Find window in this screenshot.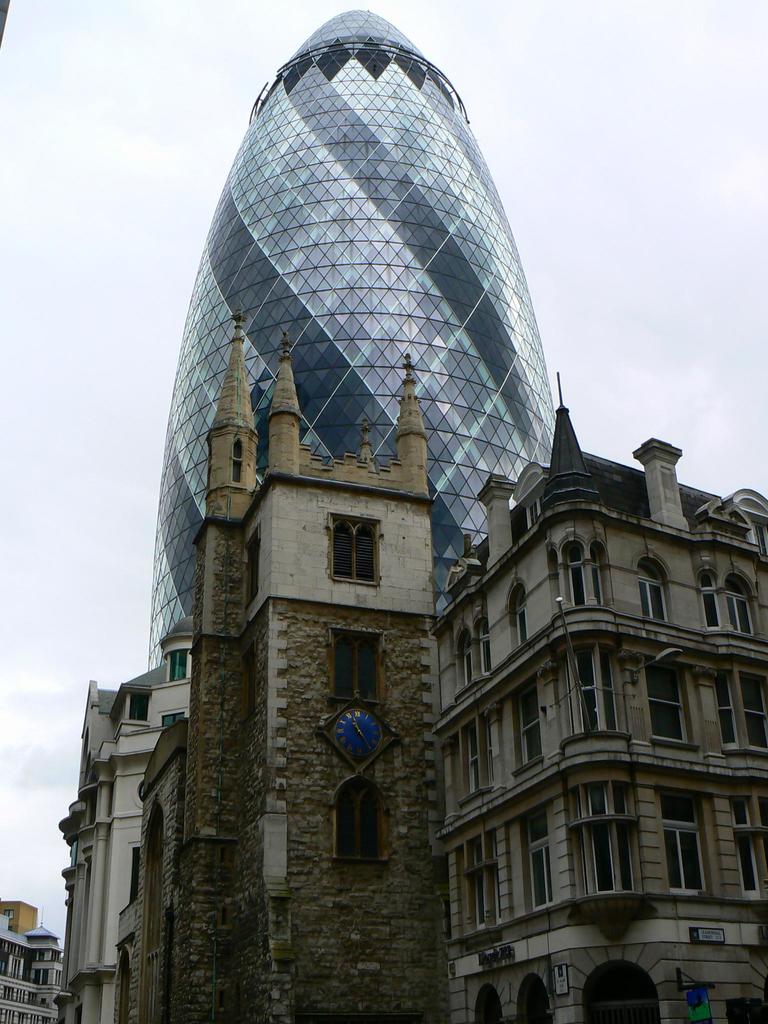
The bounding box for window is 716 676 767 749.
